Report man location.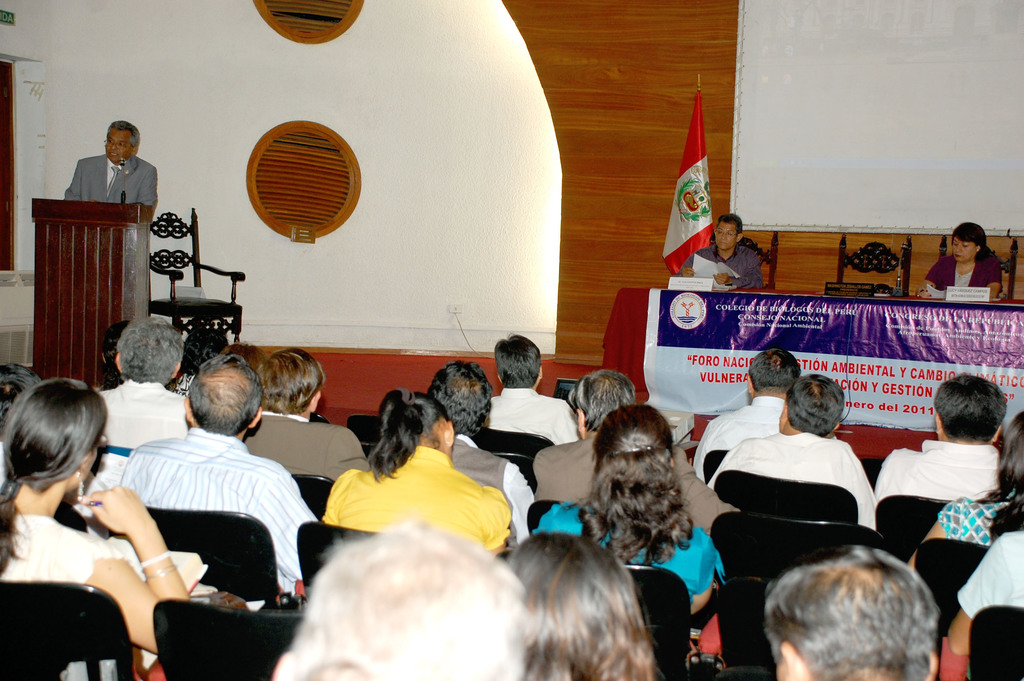
Report: left=242, top=343, right=377, bottom=488.
